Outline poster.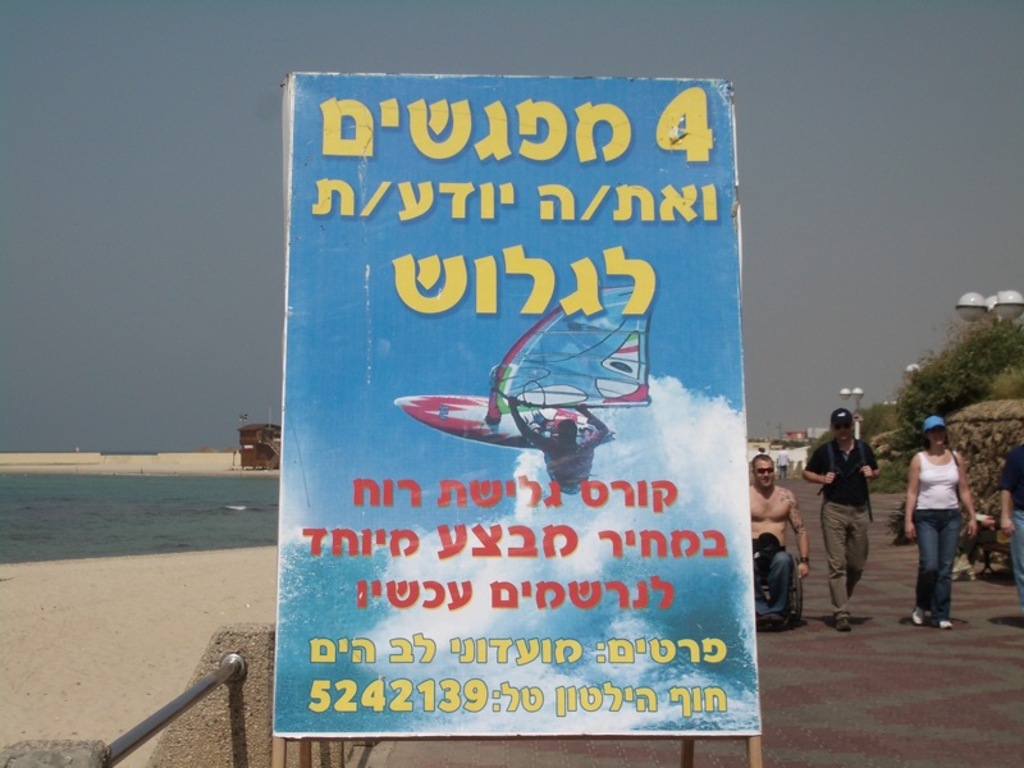
Outline: <box>270,69,760,737</box>.
